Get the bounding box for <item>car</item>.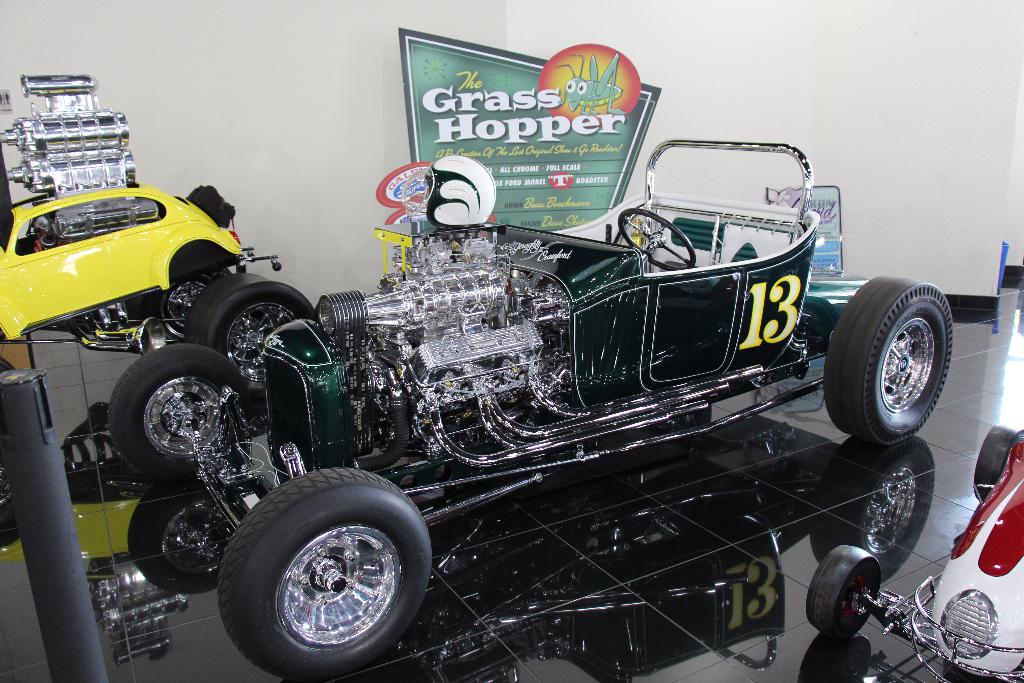
region(104, 134, 956, 682).
